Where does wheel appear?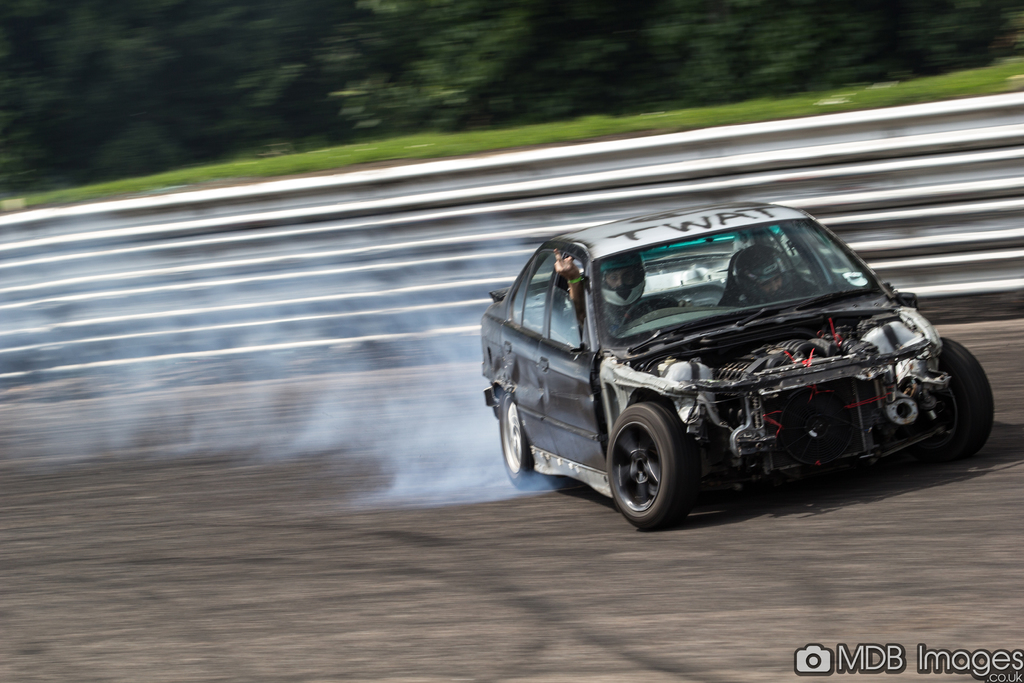
Appears at l=605, t=395, r=695, b=529.
